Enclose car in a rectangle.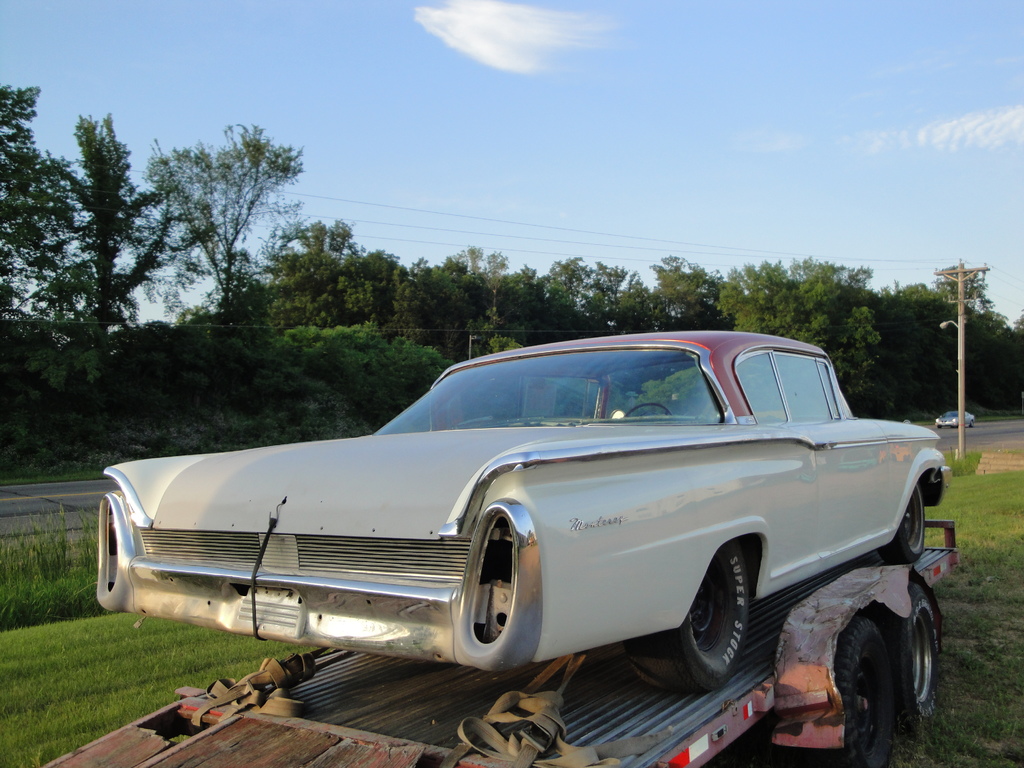
(72,335,947,710).
